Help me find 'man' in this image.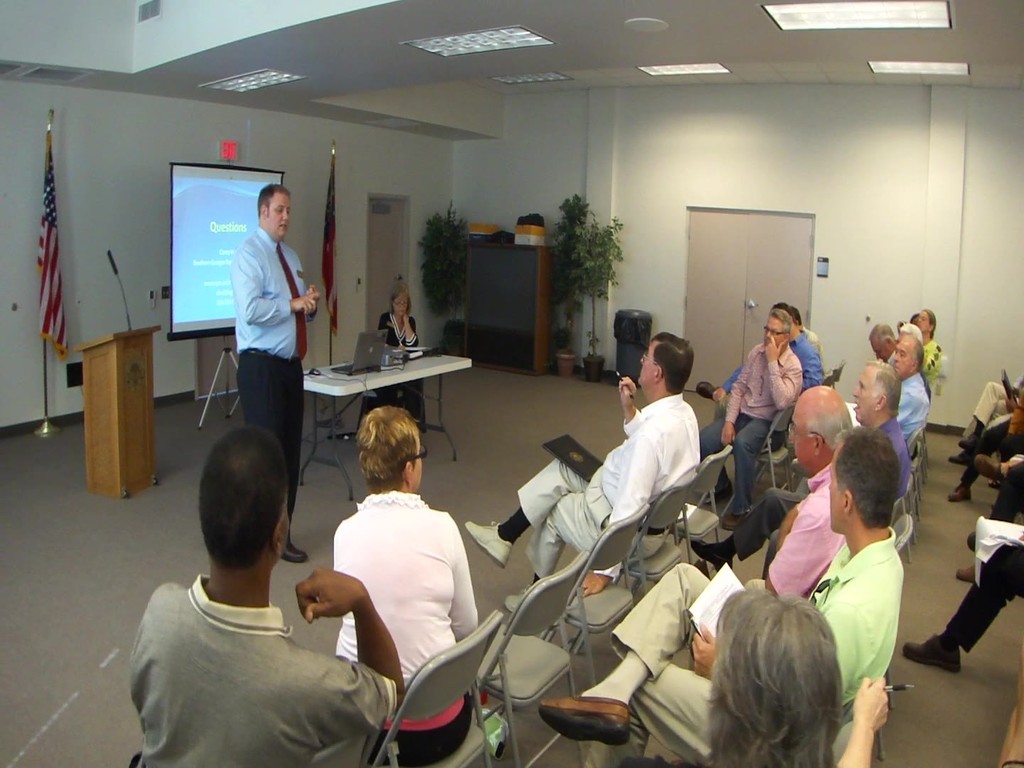
Found it: (879,334,920,457).
